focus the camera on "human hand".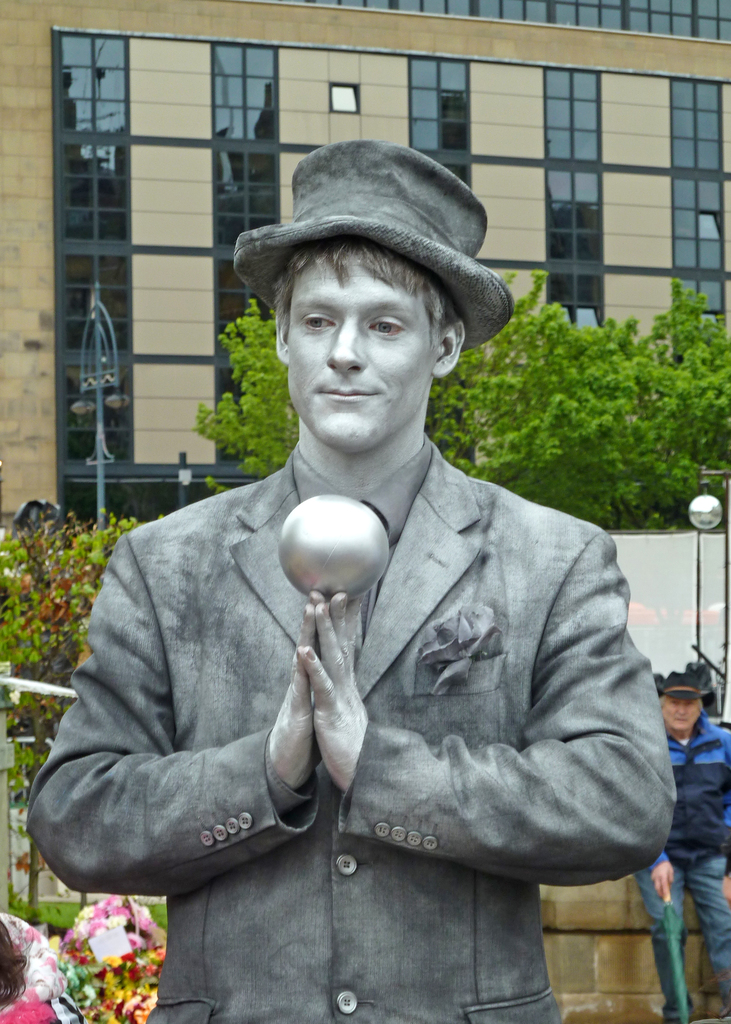
Focus region: rect(266, 582, 321, 799).
